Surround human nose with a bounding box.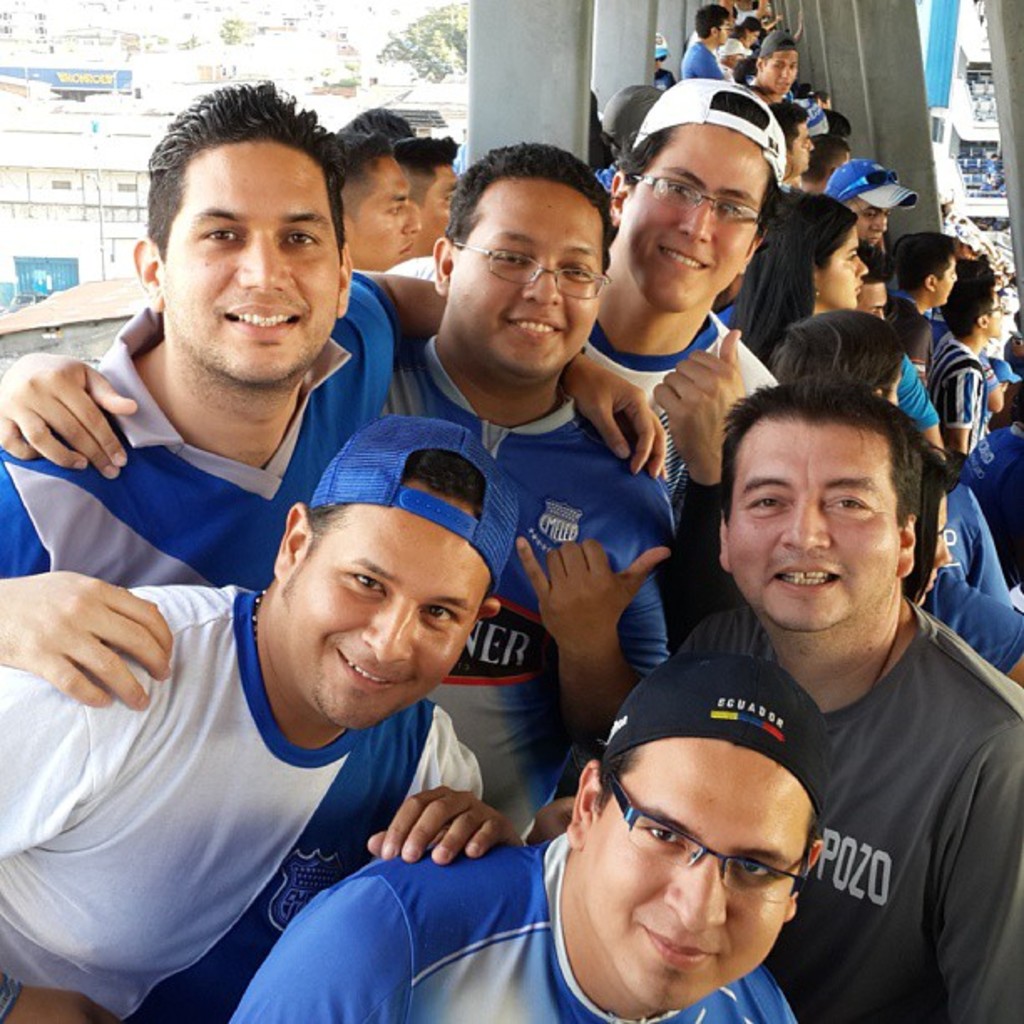
x1=663, y1=850, x2=726, y2=929.
